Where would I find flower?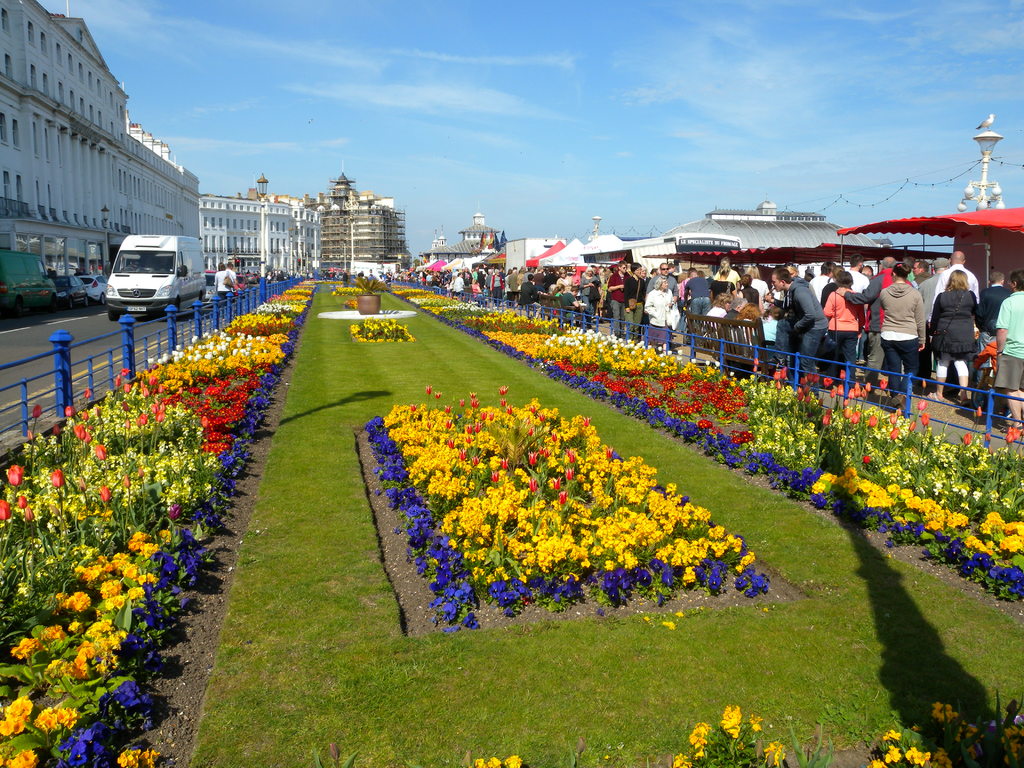
At pyautogui.locateOnScreen(93, 441, 107, 465).
